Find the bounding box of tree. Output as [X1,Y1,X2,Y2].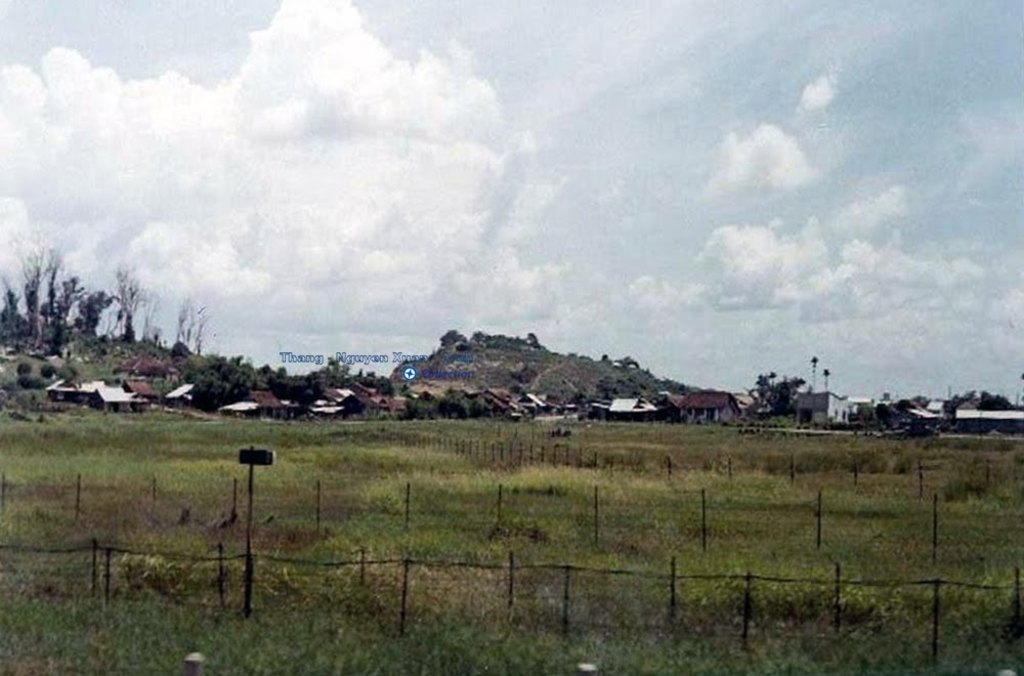
[322,350,352,396].
